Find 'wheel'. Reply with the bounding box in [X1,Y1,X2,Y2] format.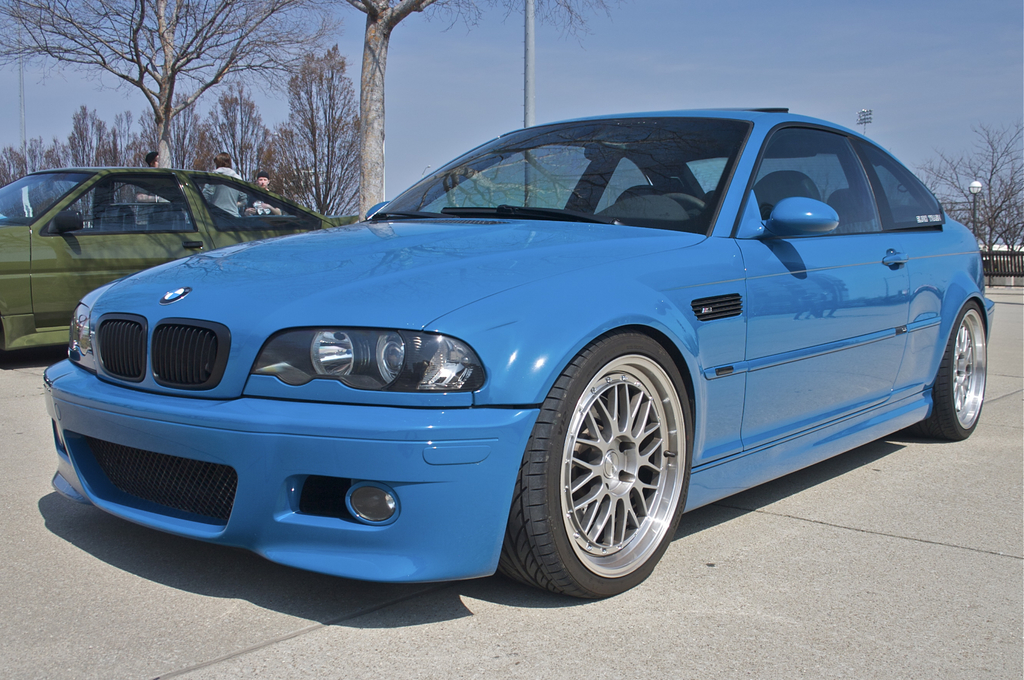
[536,330,701,598].
